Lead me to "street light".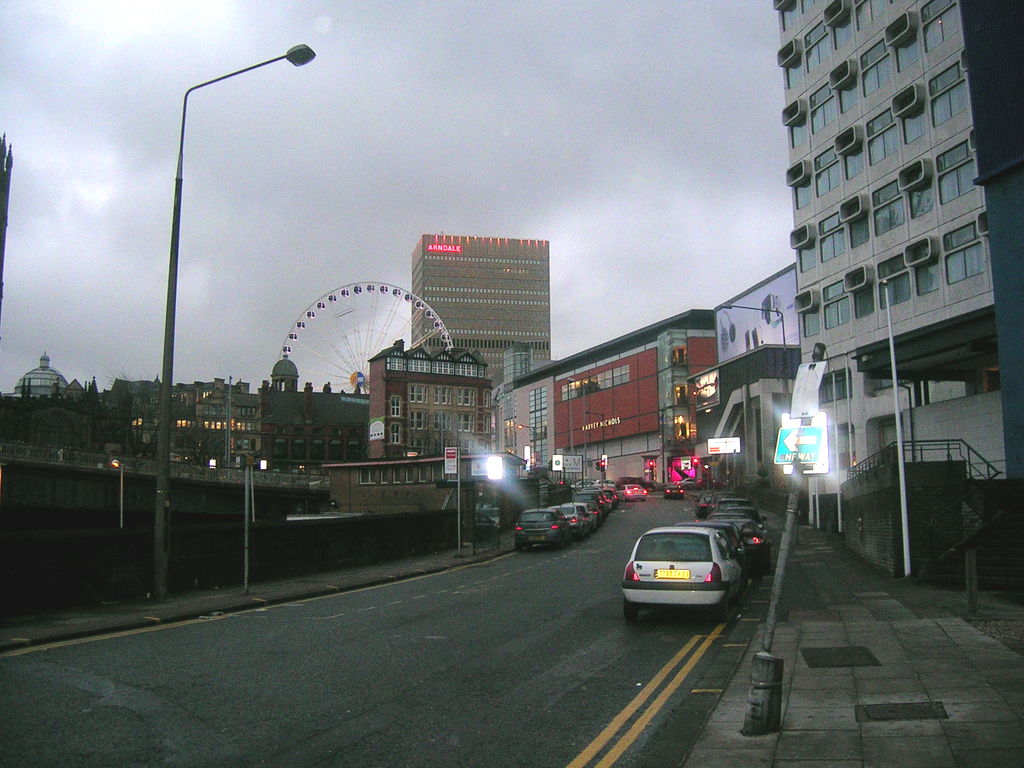
Lead to {"x1": 513, "y1": 426, "x2": 536, "y2": 466}.
